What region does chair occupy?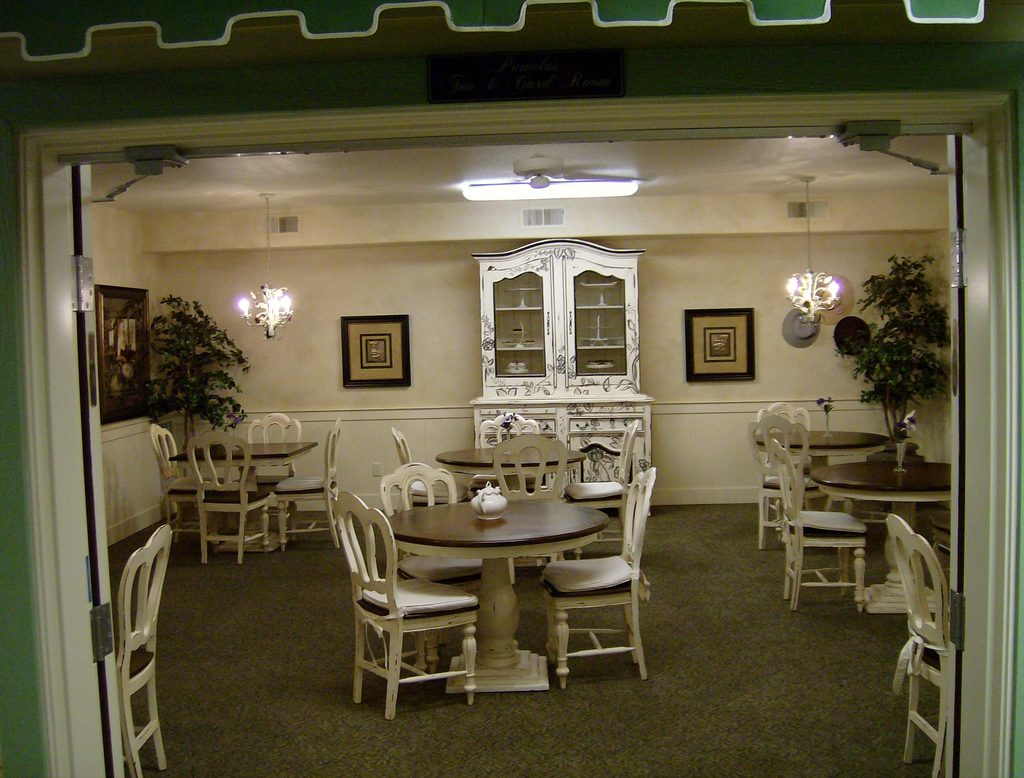
747 411 922 620.
